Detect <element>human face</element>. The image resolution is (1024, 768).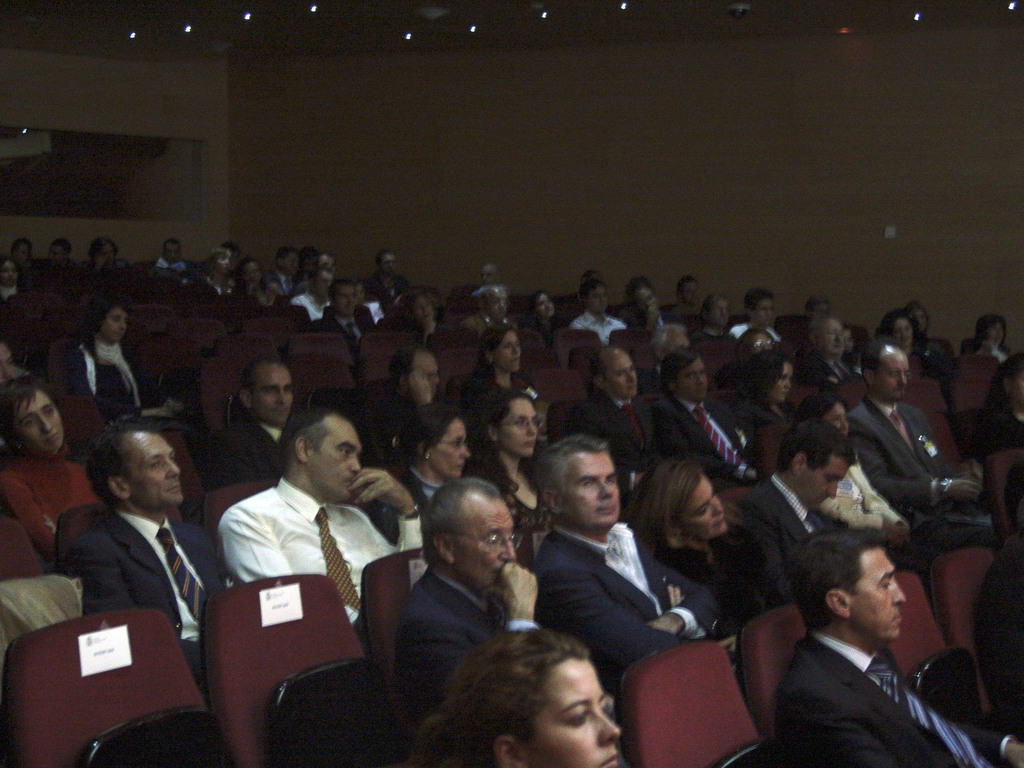
bbox=(0, 260, 14, 287).
